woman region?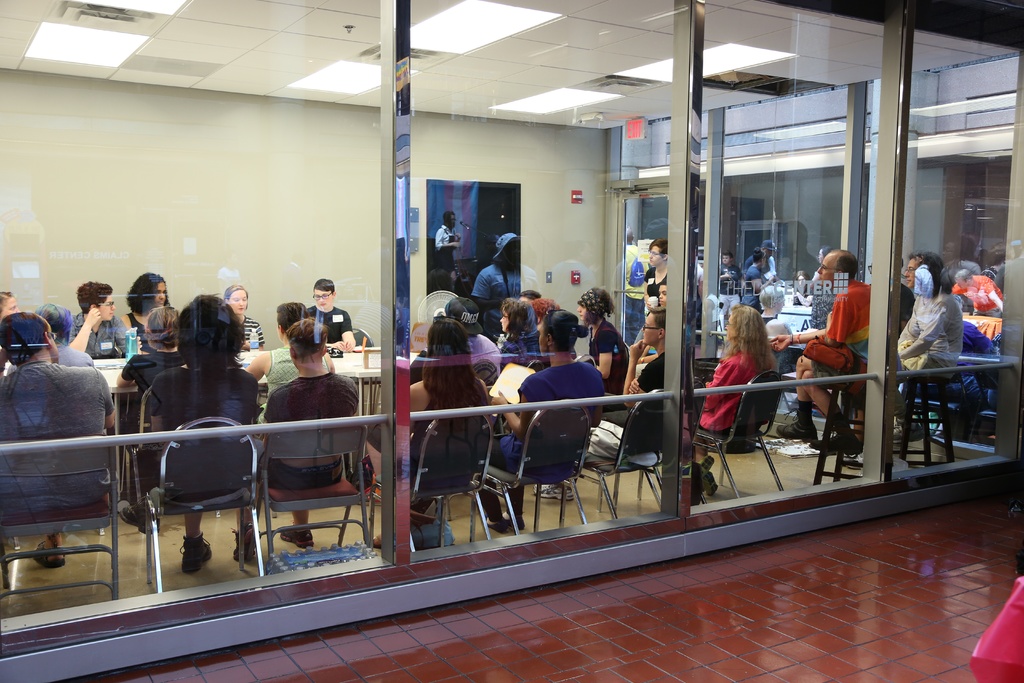
{"x1": 369, "y1": 306, "x2": 488, "y2": 556}
